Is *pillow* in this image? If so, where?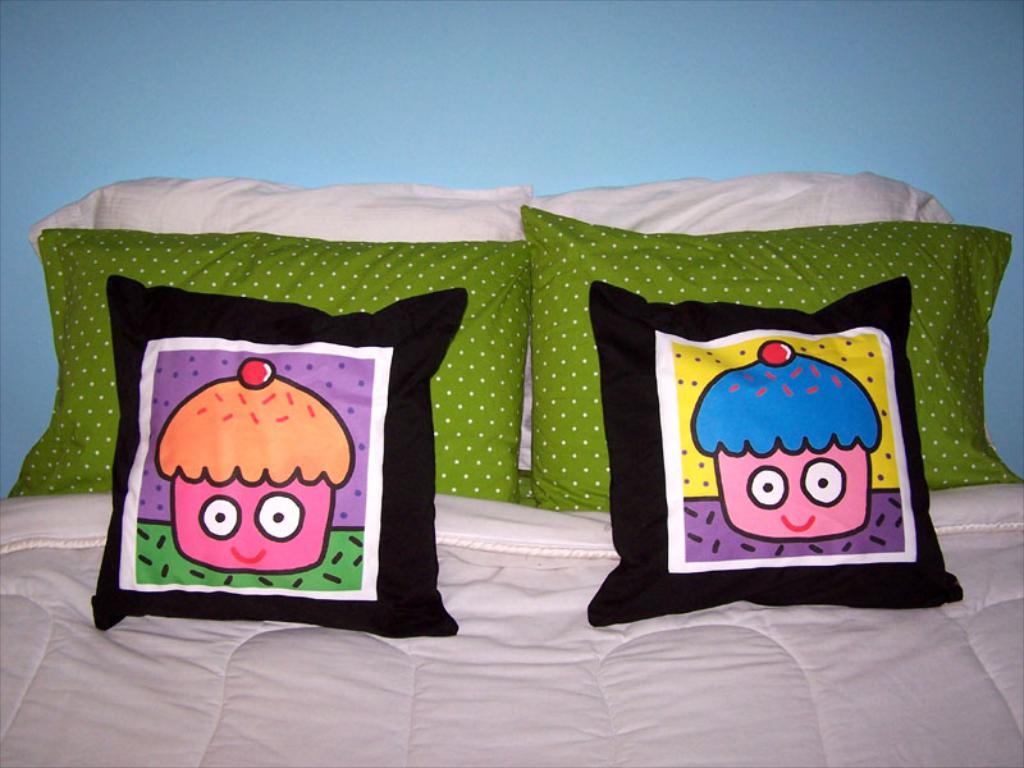
Yes, at bbox=(10, 225, 529, 504).
